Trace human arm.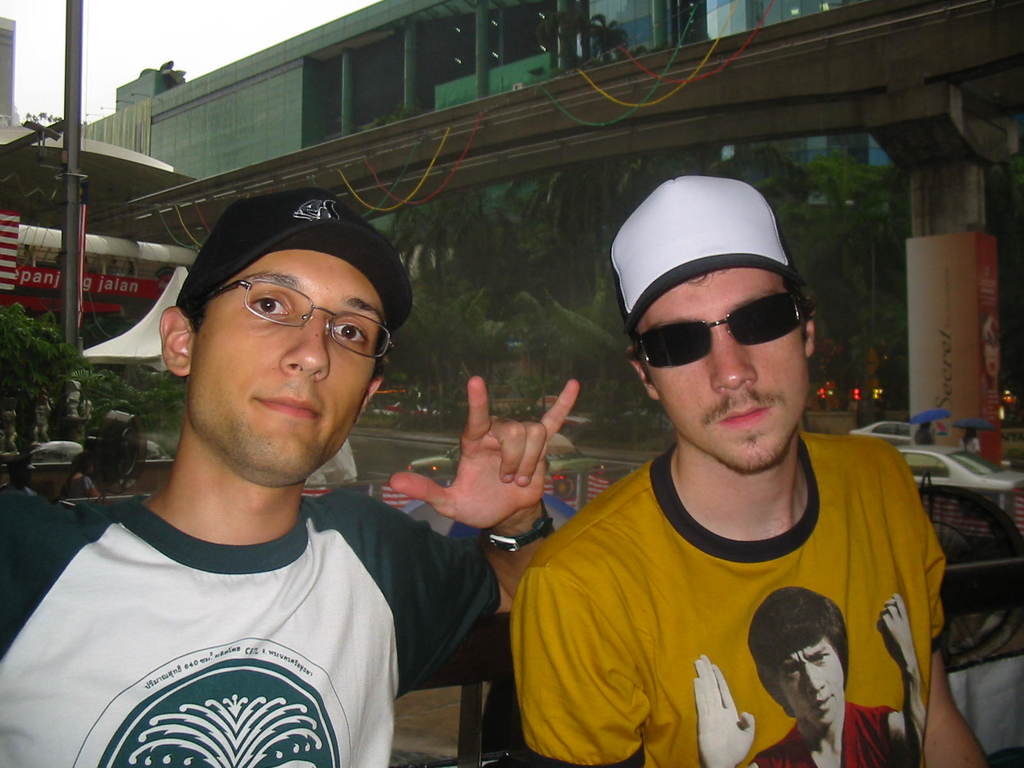
Traced to x1=877, y1=594, x2=928, y2=767.
